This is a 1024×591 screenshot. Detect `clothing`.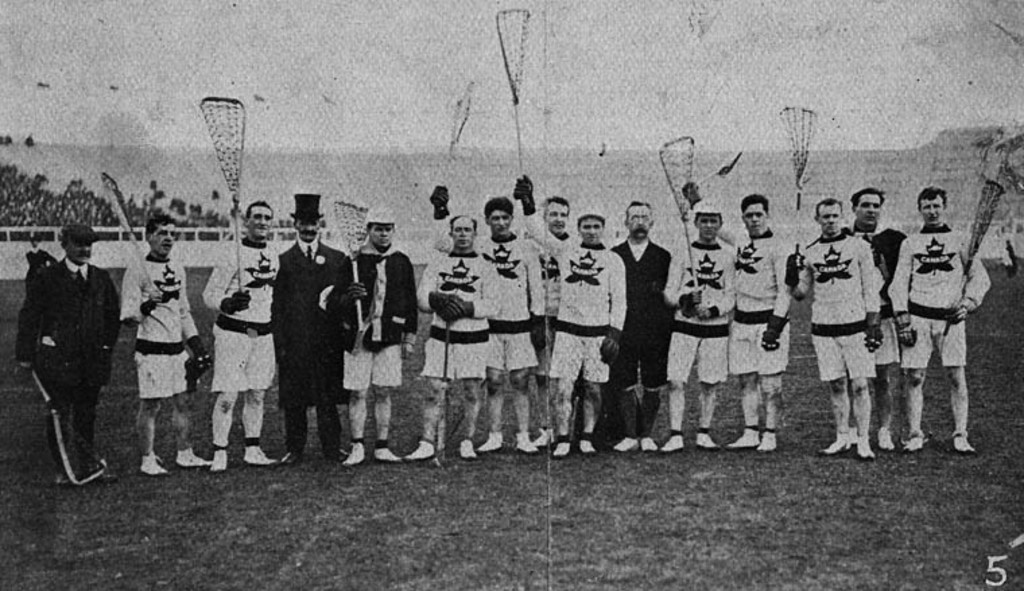
732:234:794:385.
